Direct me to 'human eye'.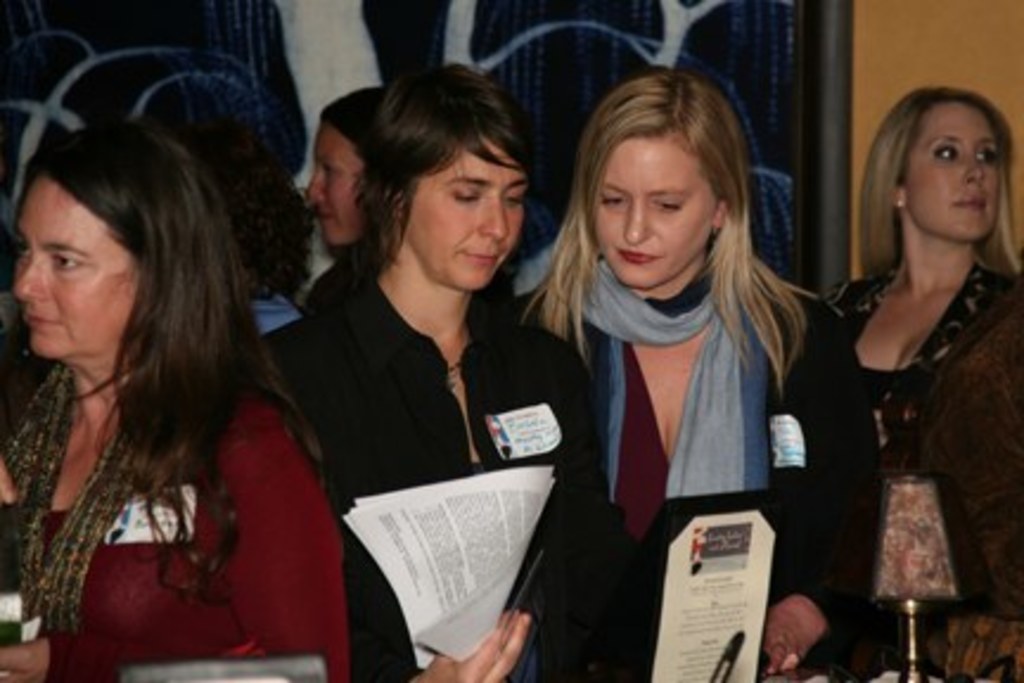
Direction: crop(934, 145, 960, 159).
